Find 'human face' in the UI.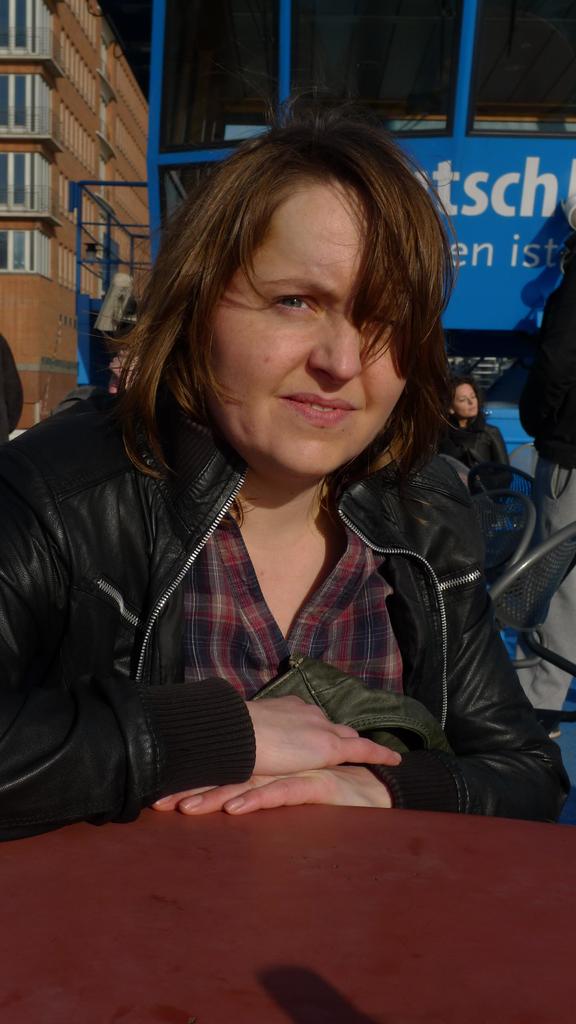
UI element at locate(452, 385, 478, 417).
